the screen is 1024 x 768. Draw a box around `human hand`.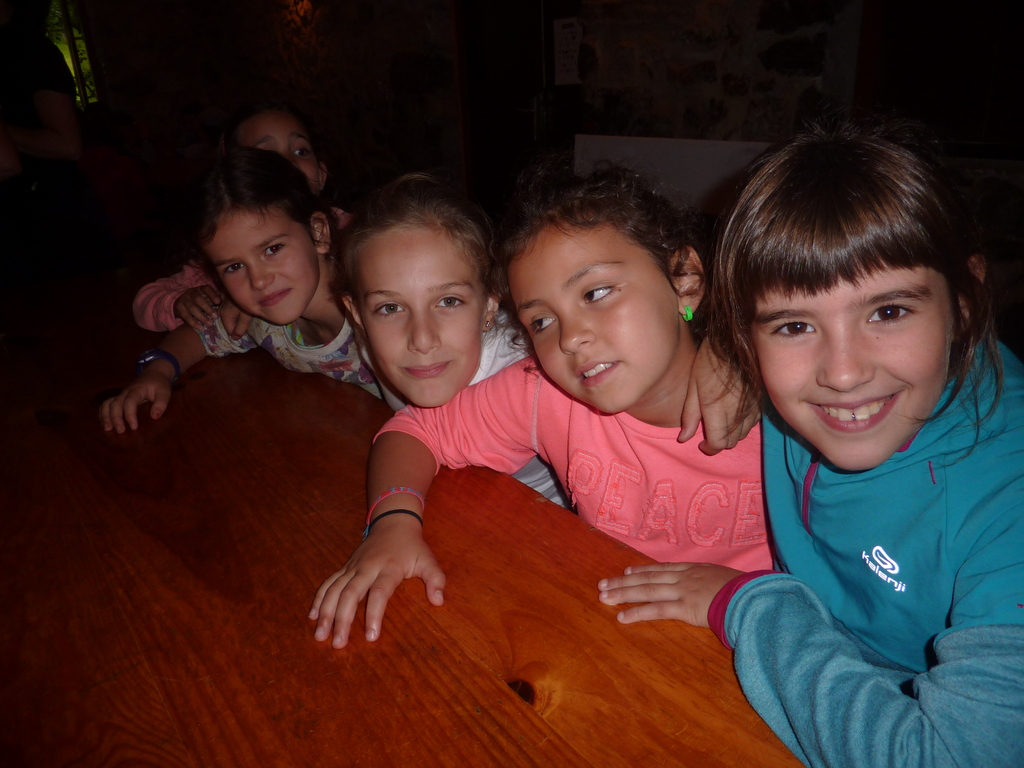
crop(307, 518, 447, 651).
